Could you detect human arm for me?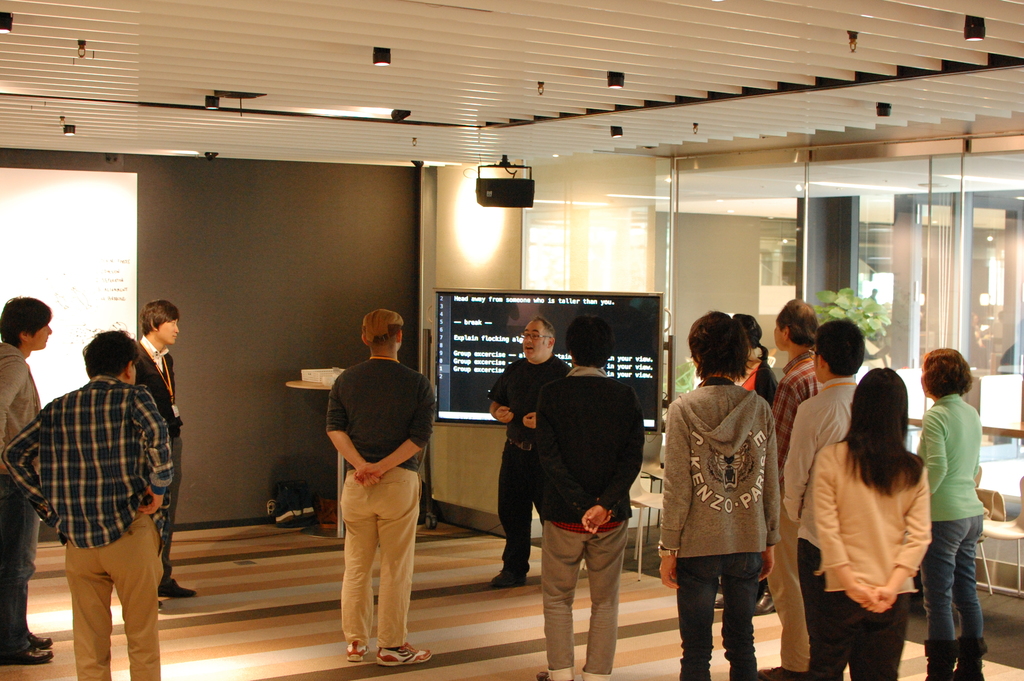
Detection result: detection(323, 376, 383, 490).
